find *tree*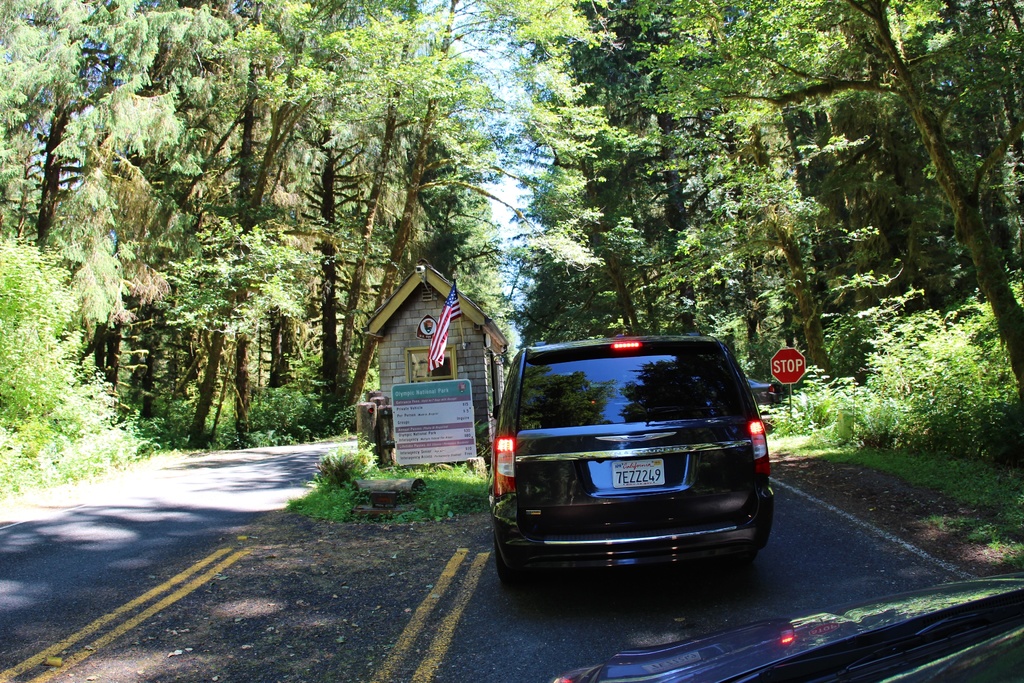
483, 256, 614, 360
